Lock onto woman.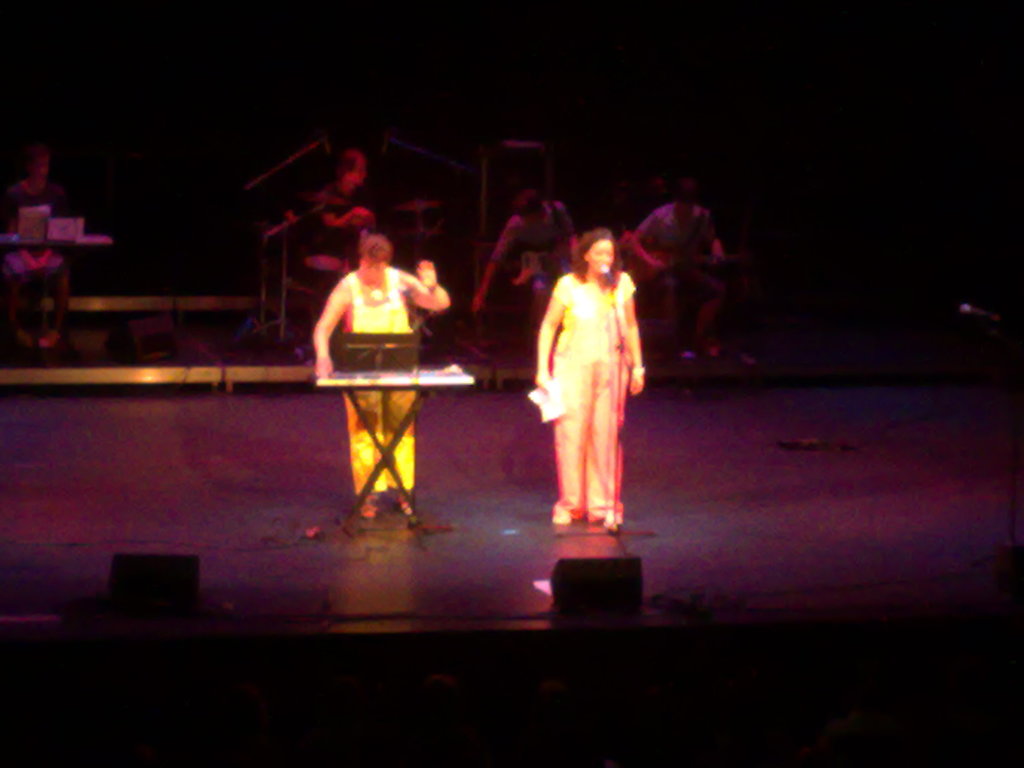
Locked: detection(522, 225, 651, 531).
